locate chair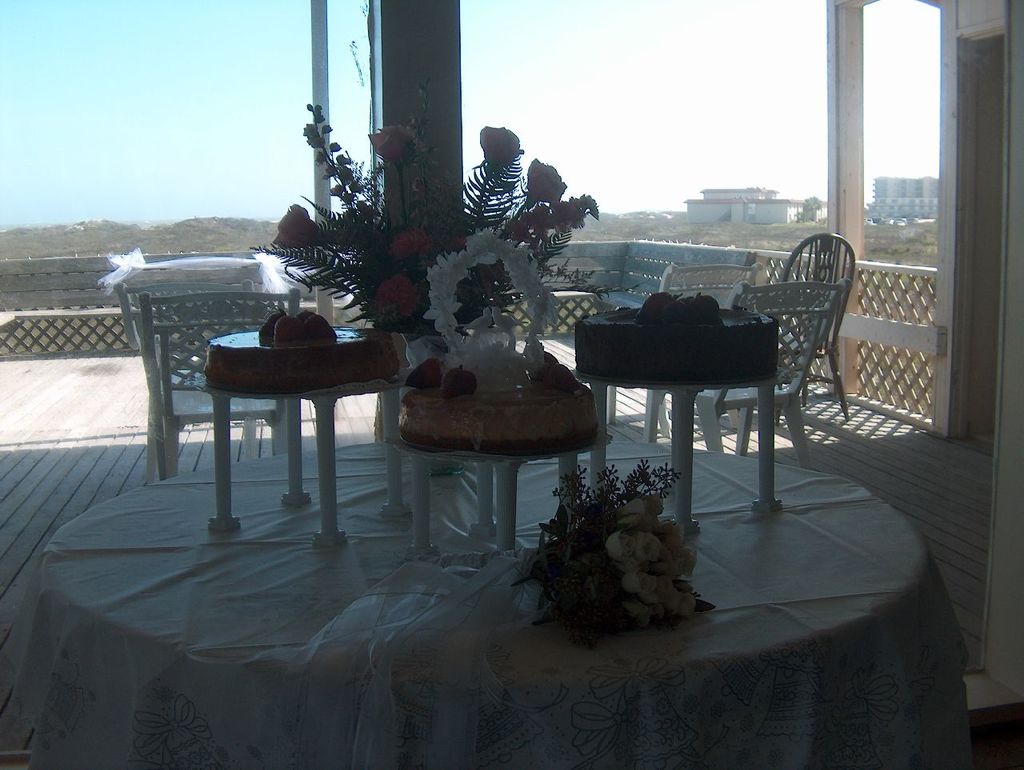
bbox(113, 277, 278, 486)
